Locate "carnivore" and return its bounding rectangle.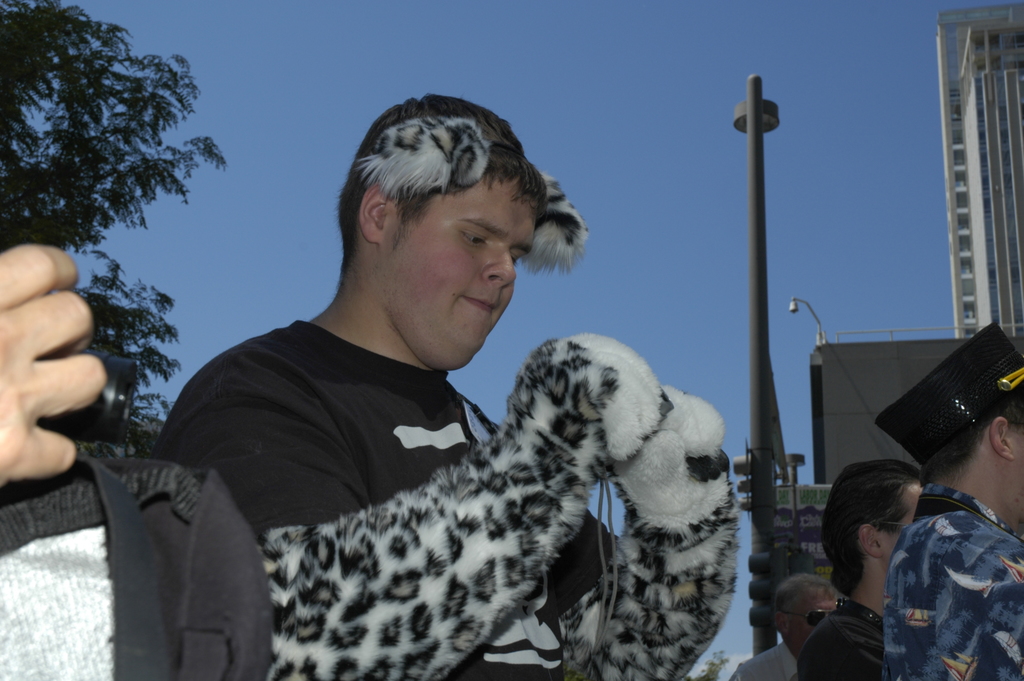
795,455,925,680.
